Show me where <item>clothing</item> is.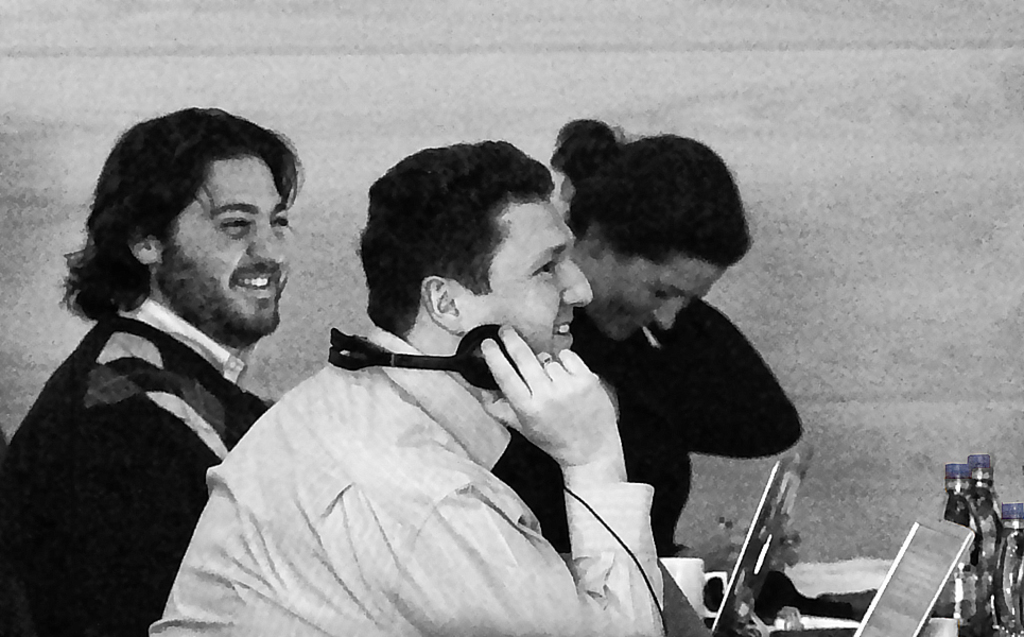
<item>clothing</item> is at x1=0, y1=296, x2=263, y2=636.
